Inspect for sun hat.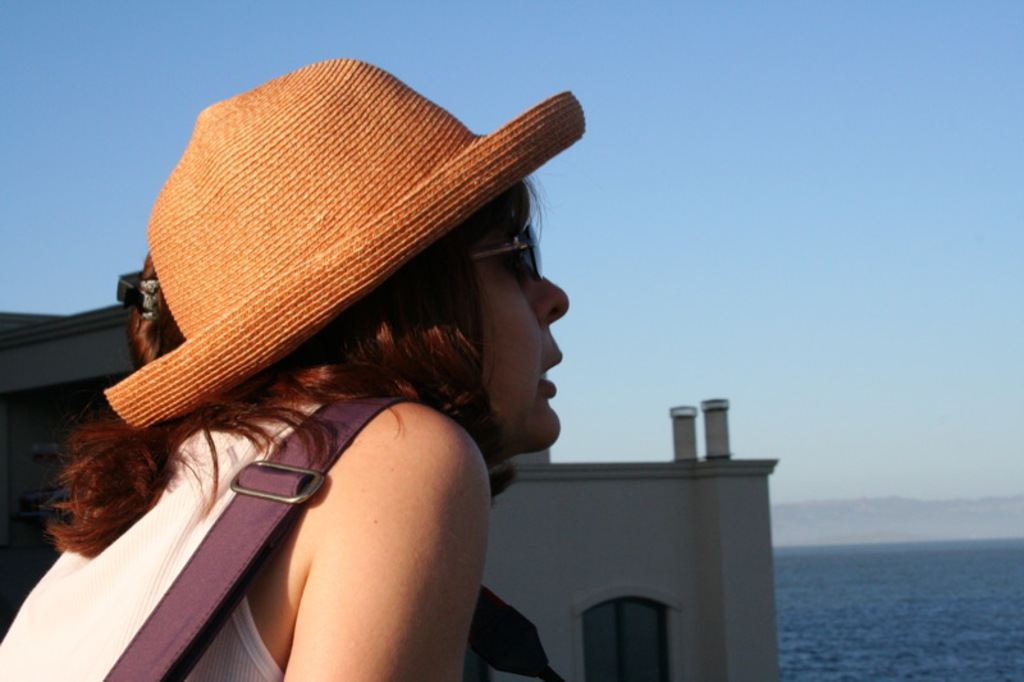
Inspection: BBox(100, 54, 586, 441).
